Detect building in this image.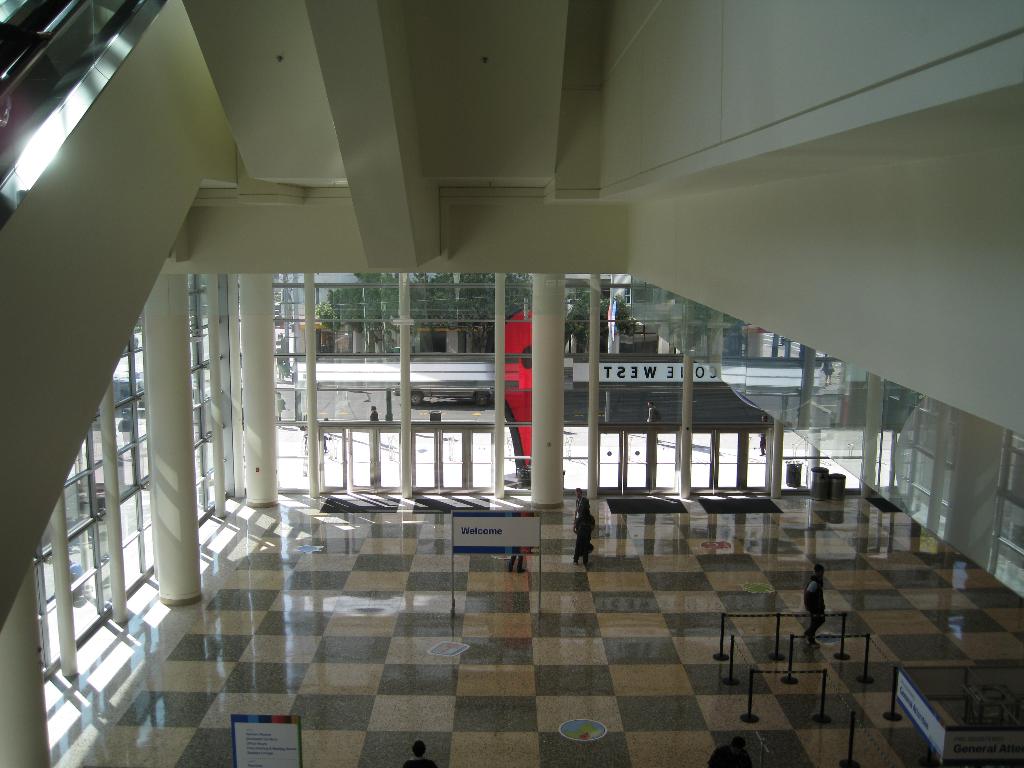
Detection: (x1=0, y1=0, x2=1023, y2=767).
